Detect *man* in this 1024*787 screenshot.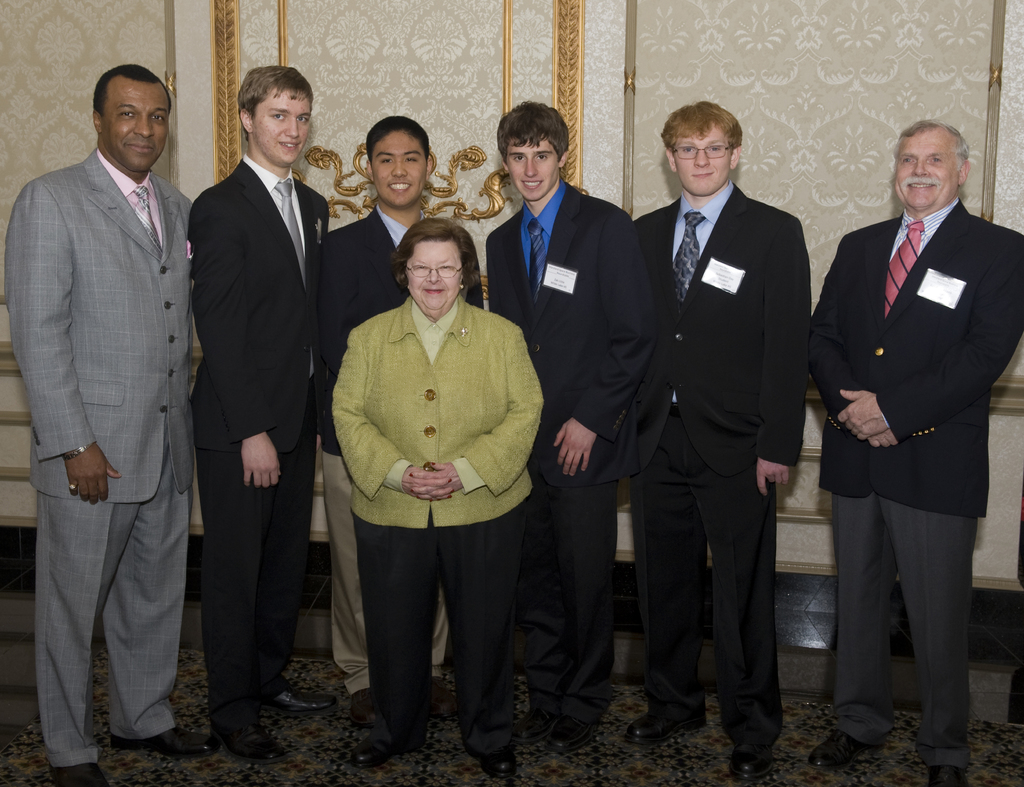
Detection: bbox(816, 120, 1023, 778).
